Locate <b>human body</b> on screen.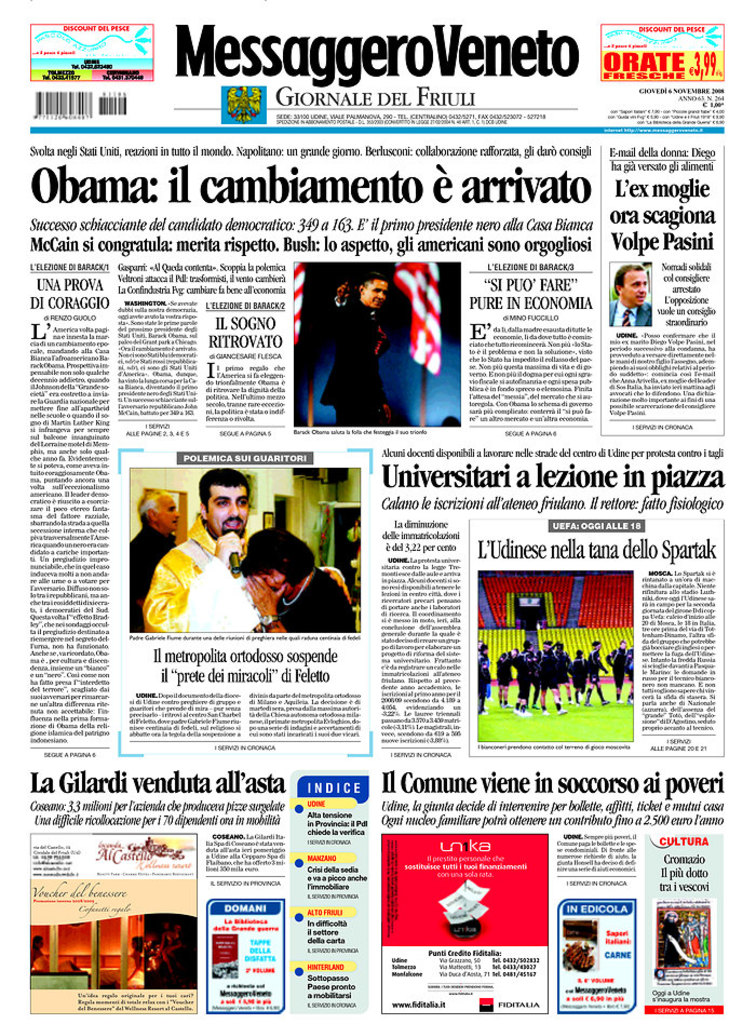
On screen at <bbox>264, 568, 352, 631</bbox>.
